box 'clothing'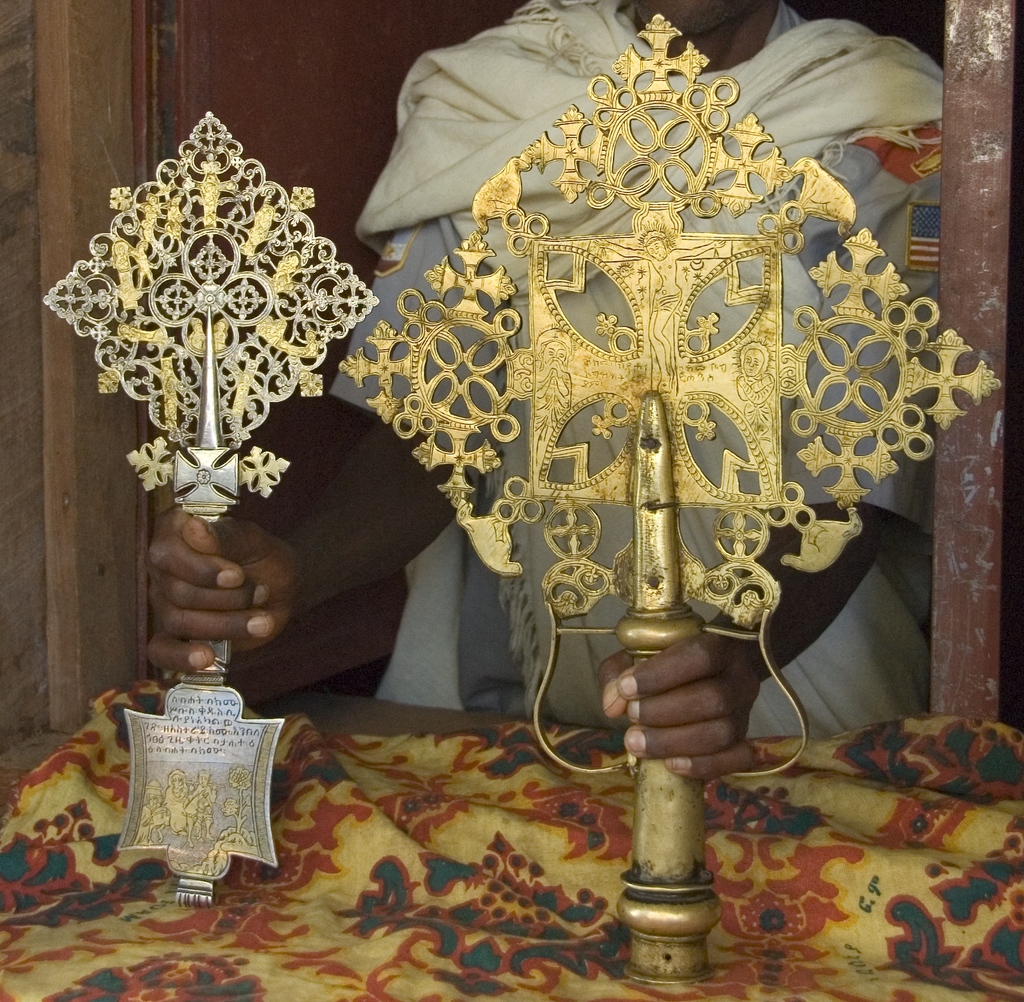
bbox=[179, 0, 945, 740]
